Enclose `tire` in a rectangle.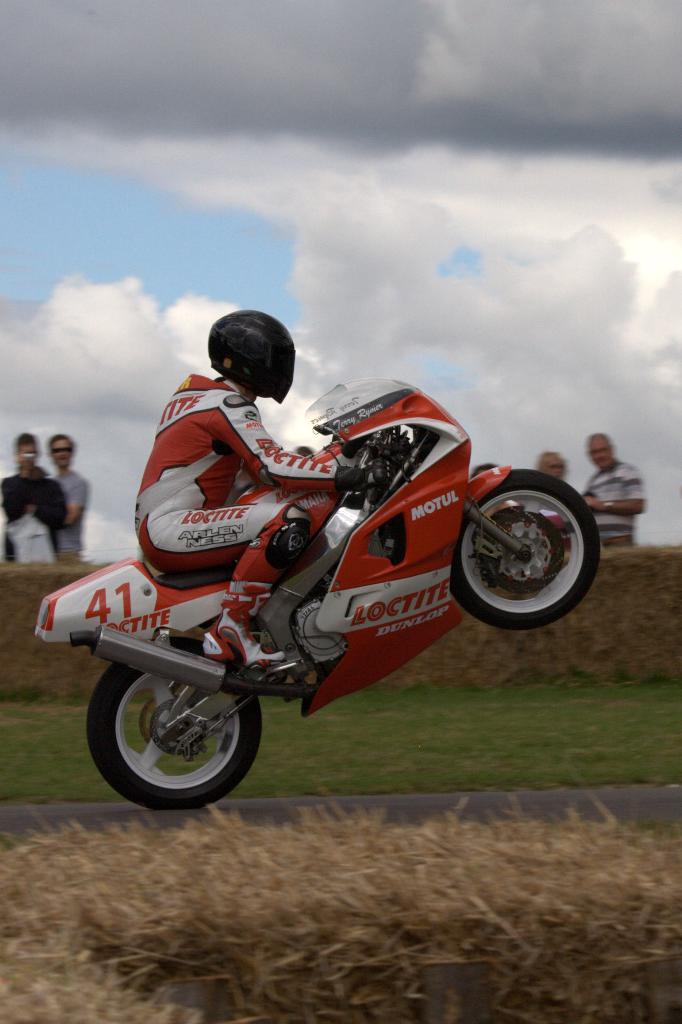
(x1=454, y1=469, x2=595, y2=628).
